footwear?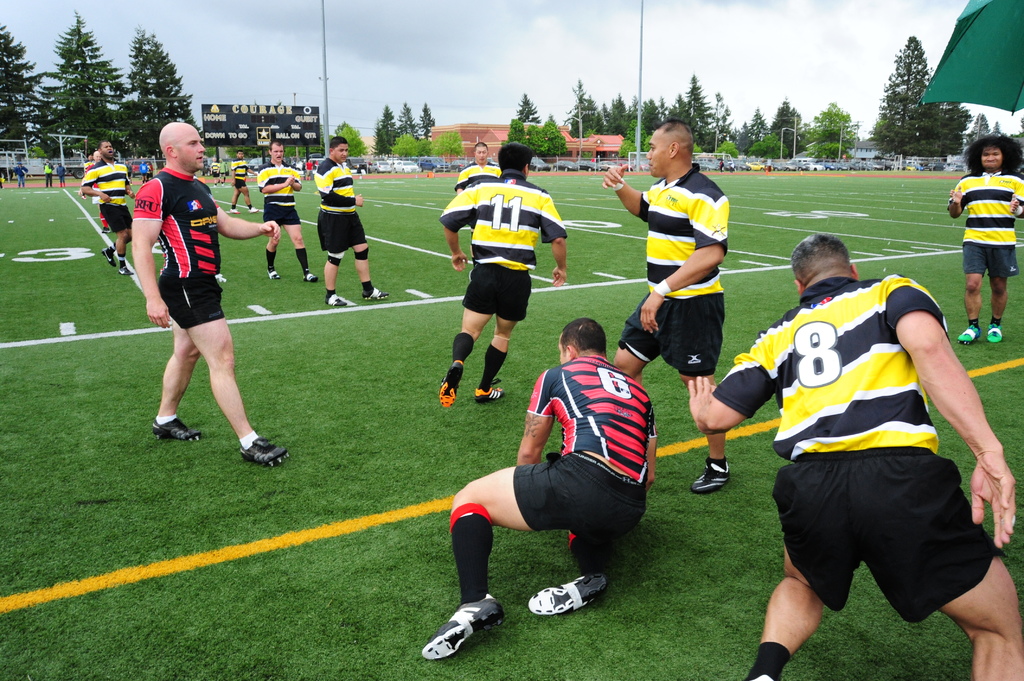
[left=120, top=261, right=136, bottom=280]
